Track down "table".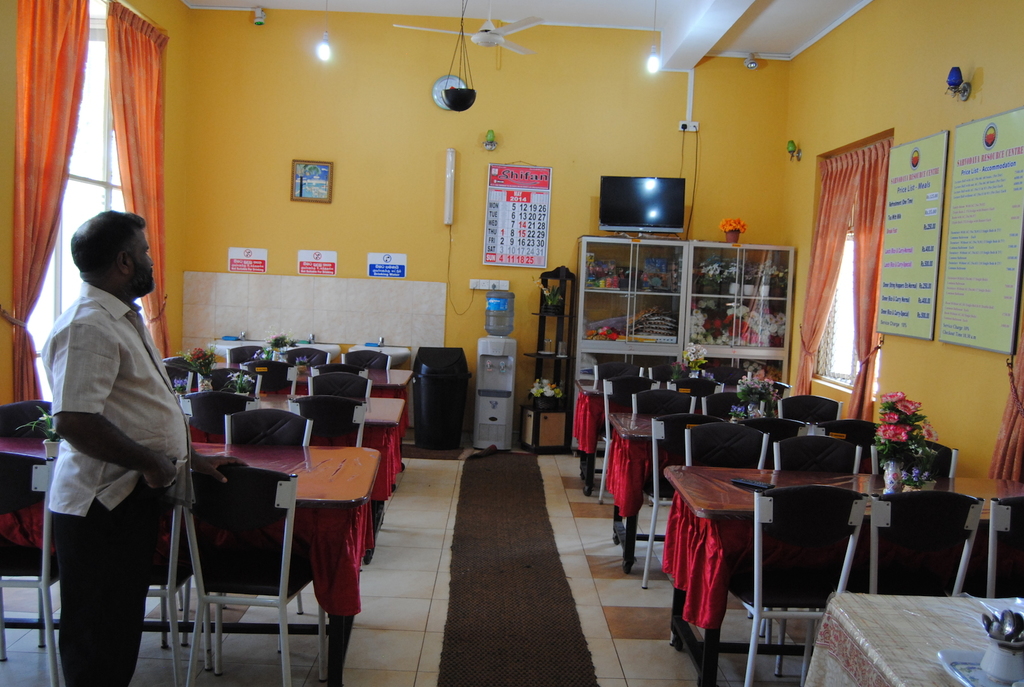
Tracked to box(0, 434, 388, 685).
